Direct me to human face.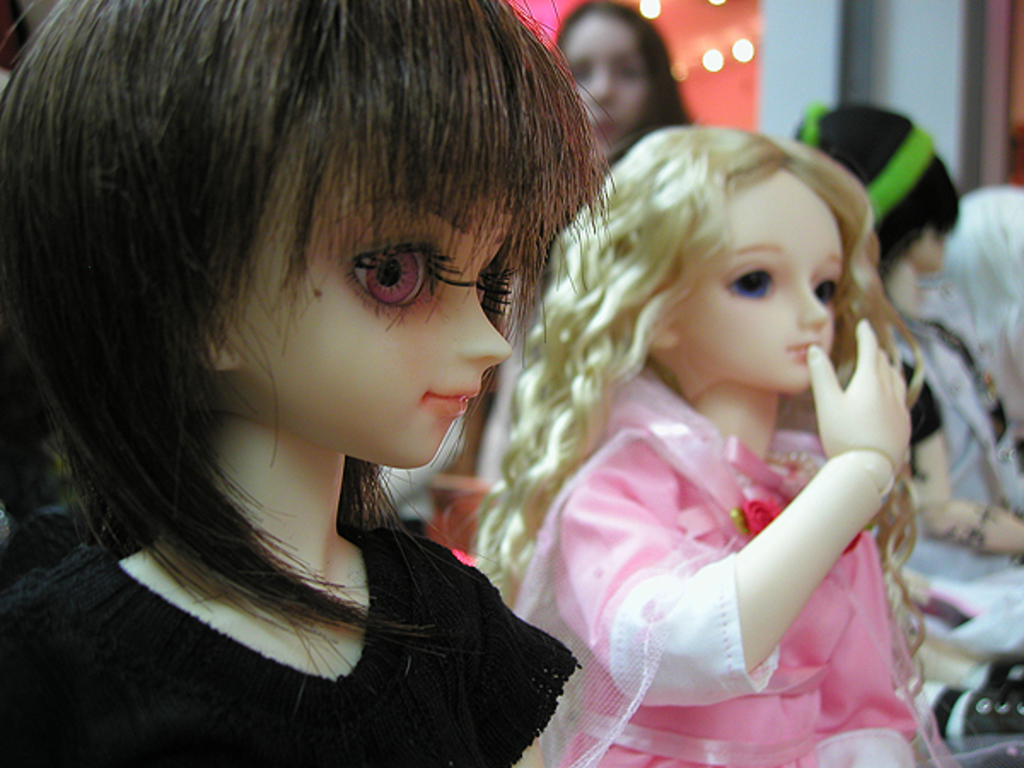
Direction: <bbox>565, 15, 649, 148</bbox>.
